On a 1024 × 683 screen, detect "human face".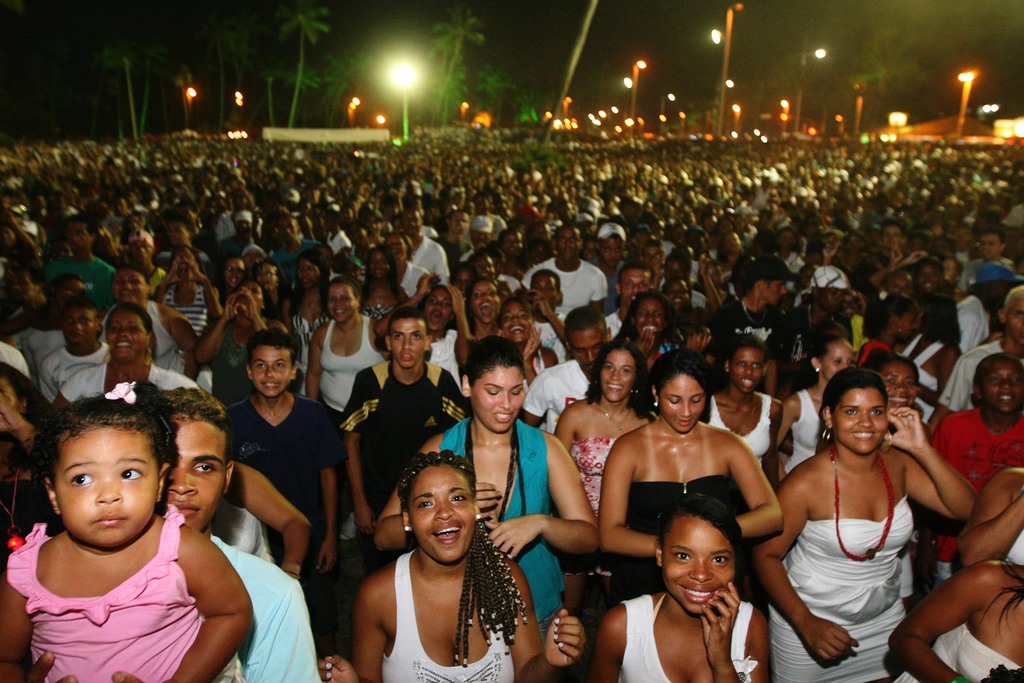
BBox(904, 314, 917, 338).
